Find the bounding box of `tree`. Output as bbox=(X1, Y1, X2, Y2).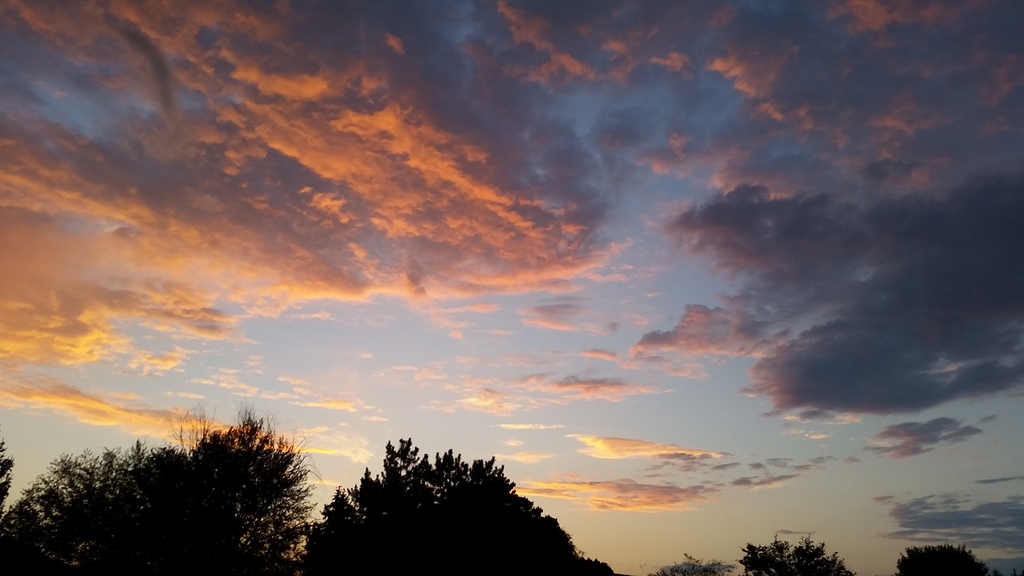
bbox=(737, 540, 861, 575).
